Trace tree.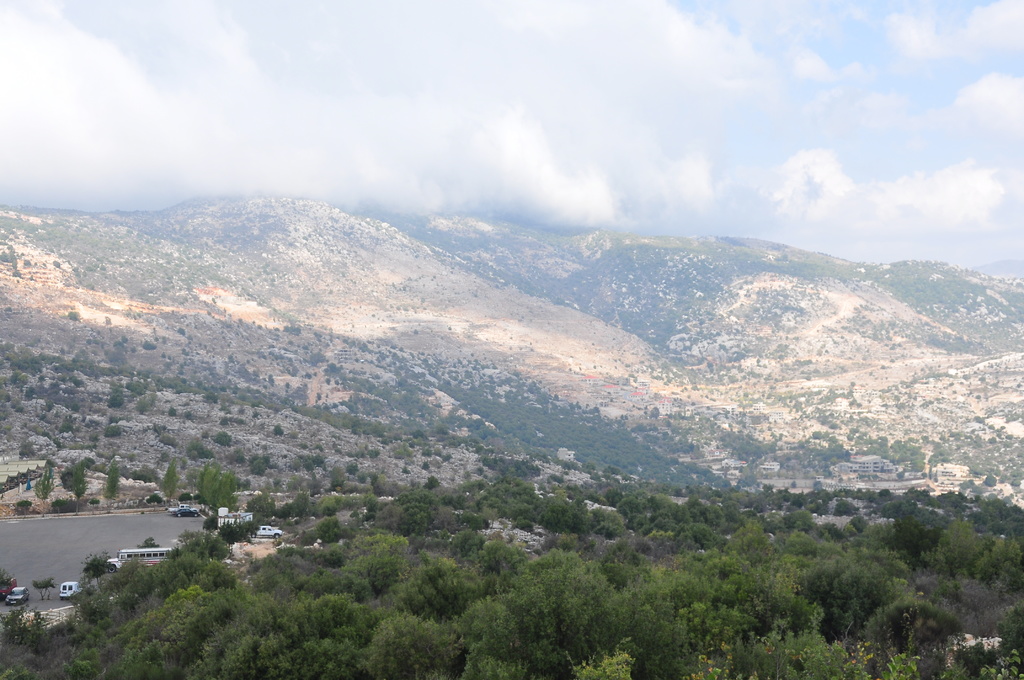
Traced to pyautogui.locateOnScreen(173, 324, 186, 336).
